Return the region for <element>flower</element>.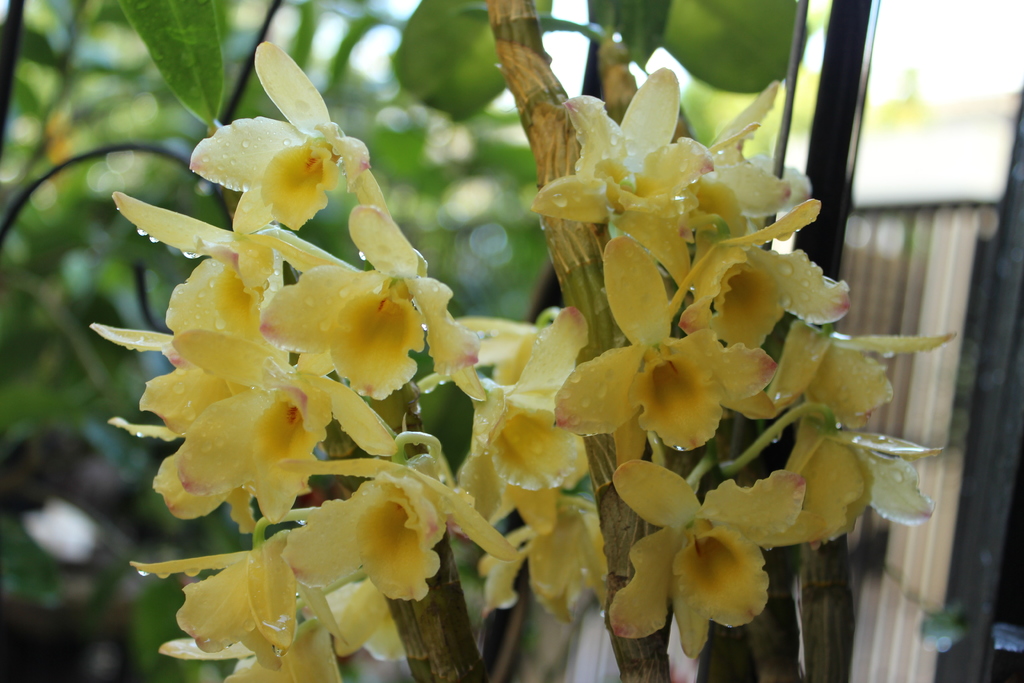
bbox=[550, 238, 776, 457].
